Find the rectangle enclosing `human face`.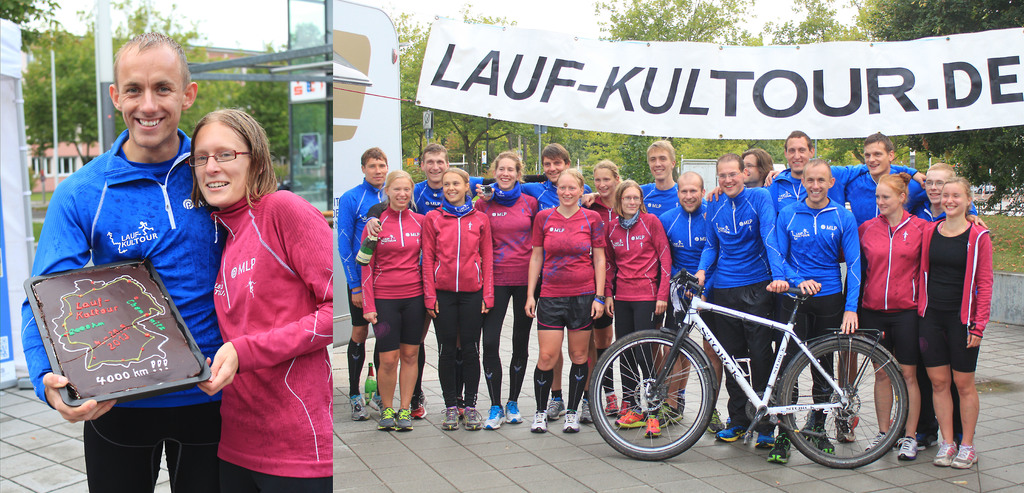
(863,142,889,174).
